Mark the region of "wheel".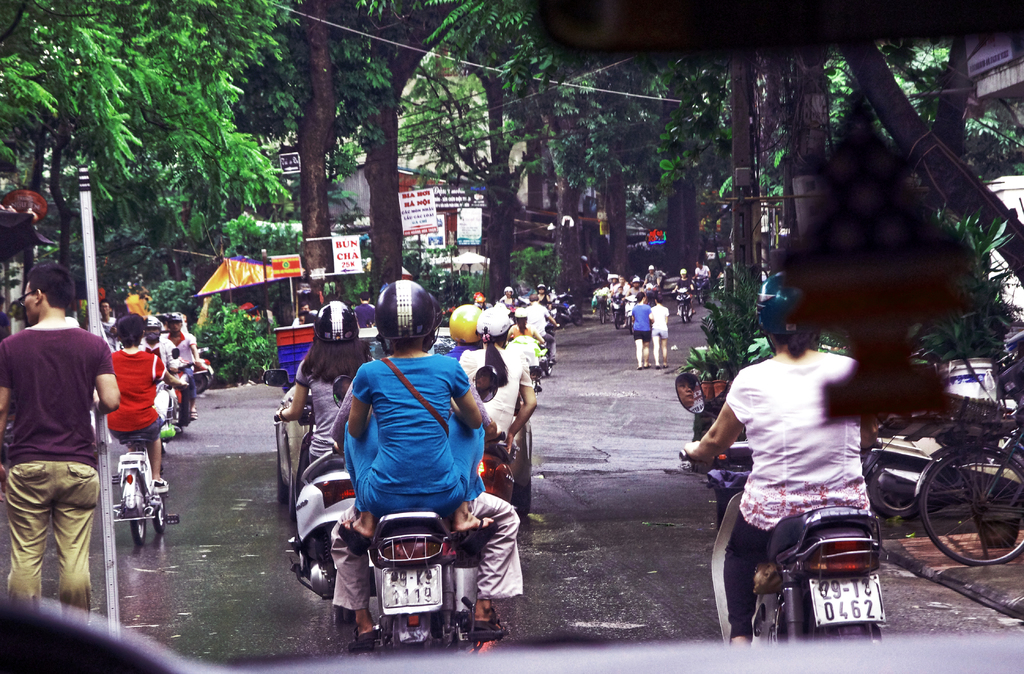
Region: 870:468:929:522.
